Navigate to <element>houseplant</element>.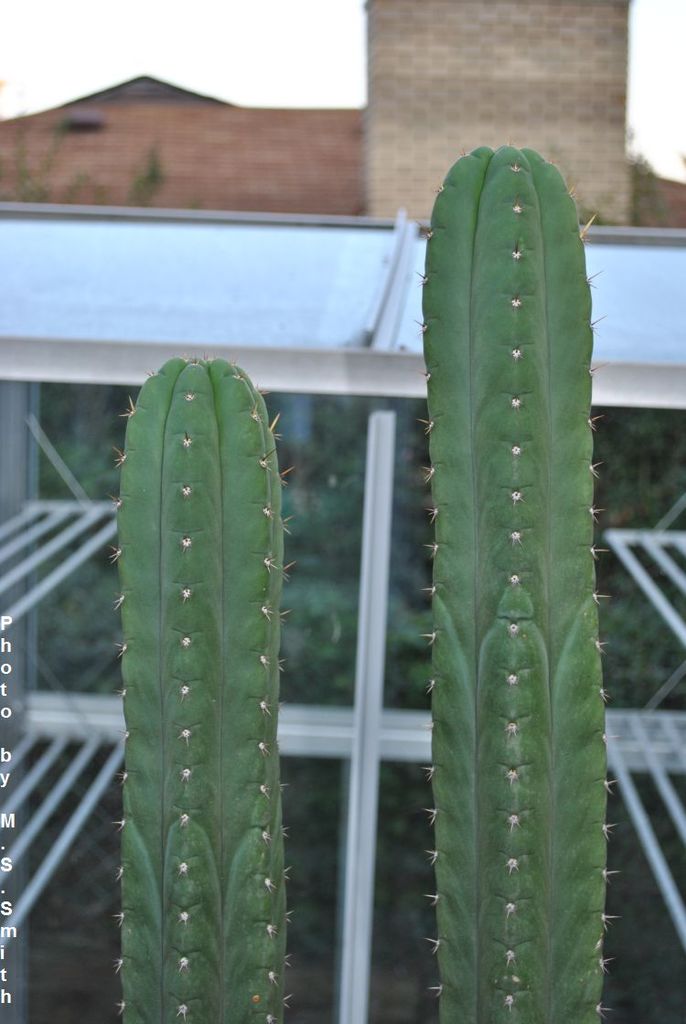
Navigation target: 142:69:601:1023.
